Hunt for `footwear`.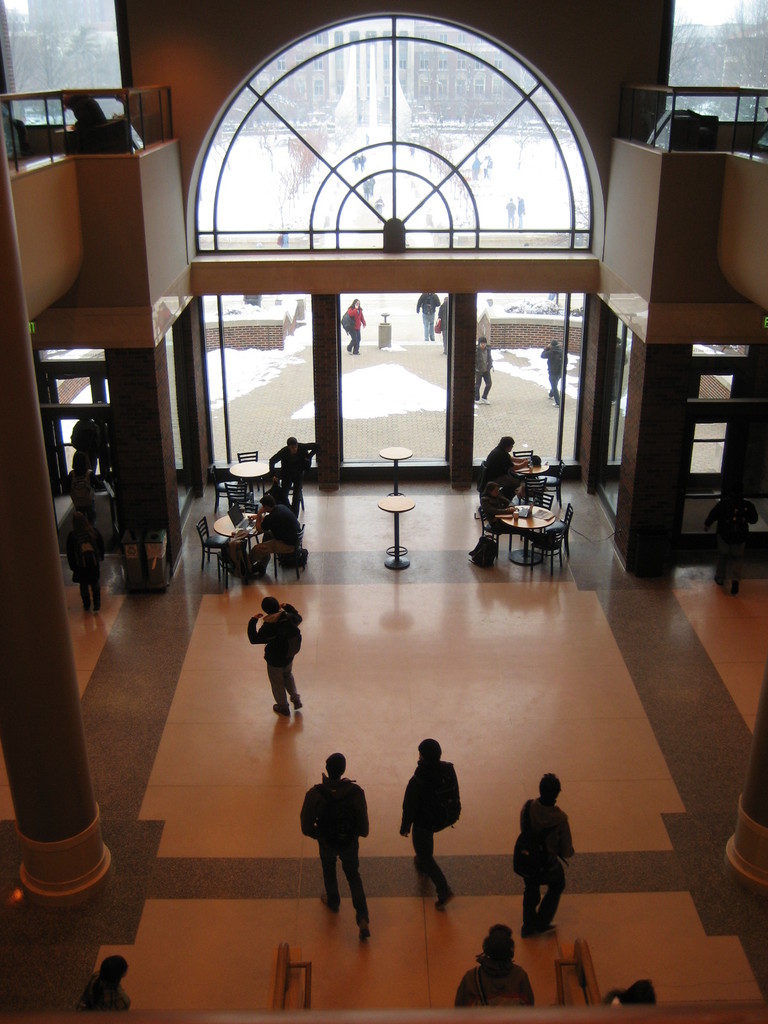
Hunted down at rect(319, 890, 339, 911).
